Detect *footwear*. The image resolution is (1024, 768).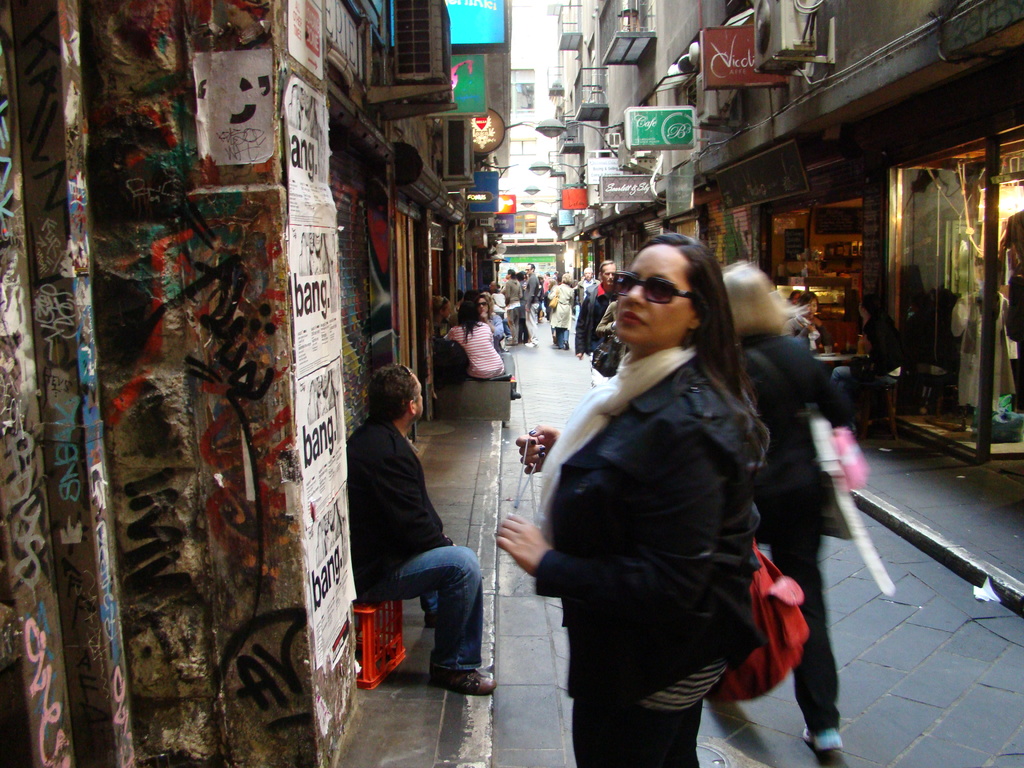
bbox(429, 667, 504, 700).
